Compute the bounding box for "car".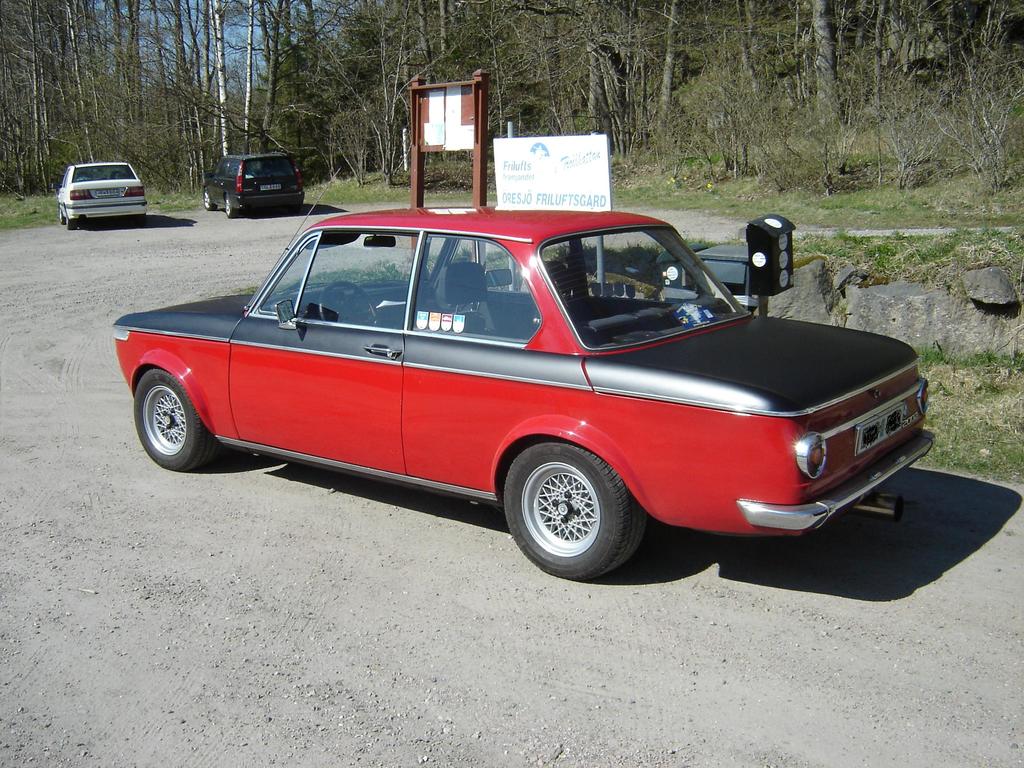
rect(202, 152, 304, 216).
